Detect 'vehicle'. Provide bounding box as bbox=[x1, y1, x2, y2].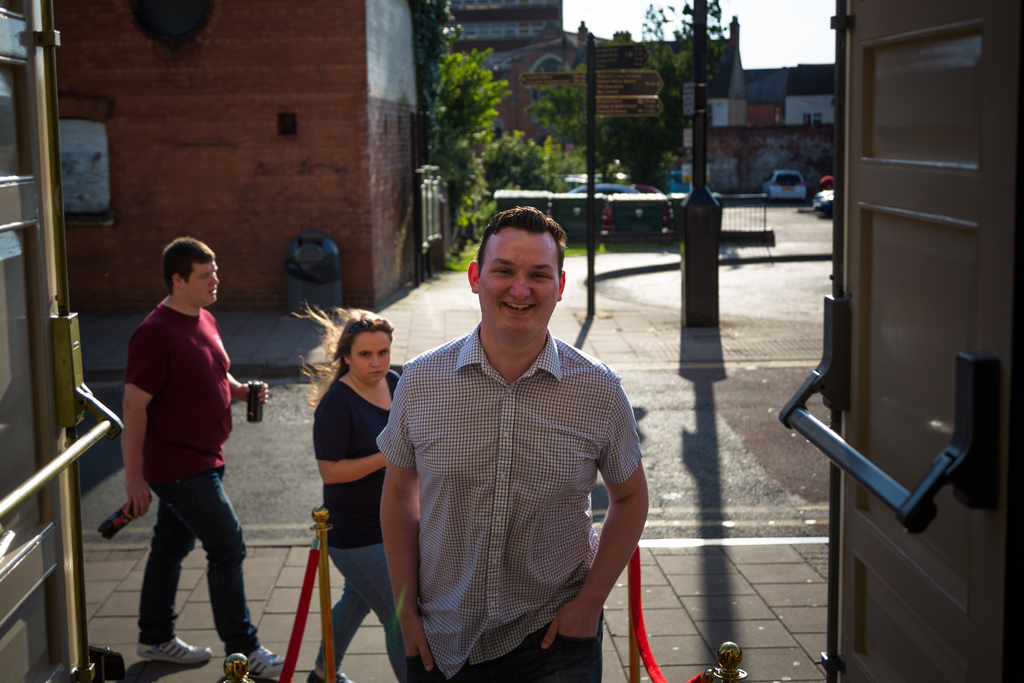
bbox=[598, 183, 672, 234].
